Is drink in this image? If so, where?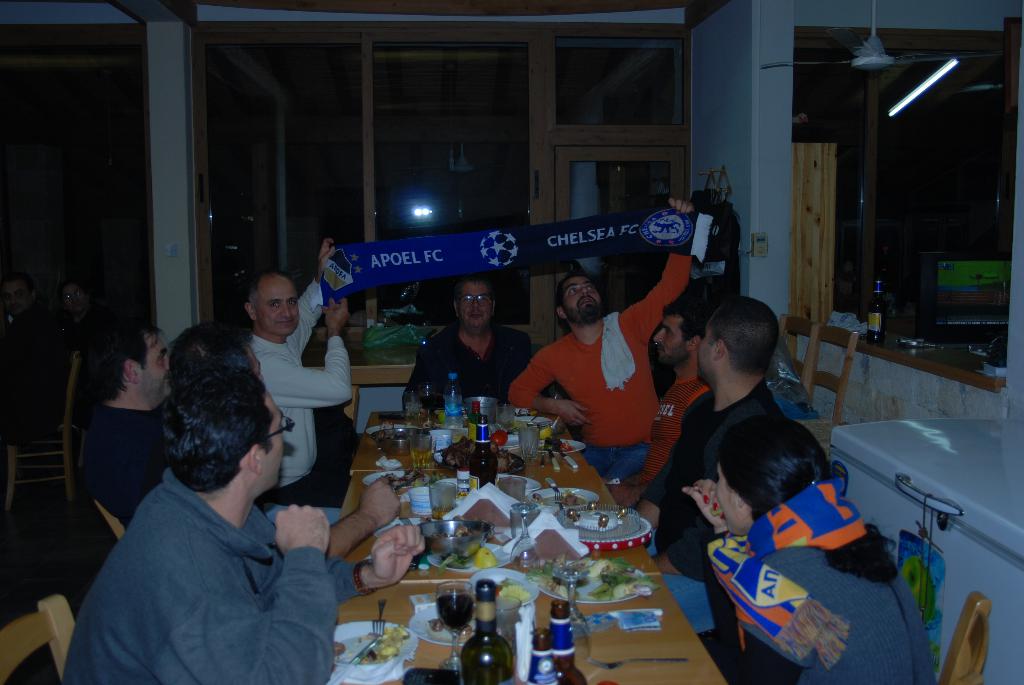
Yes, at select_region(433, 506, 451, 520).
